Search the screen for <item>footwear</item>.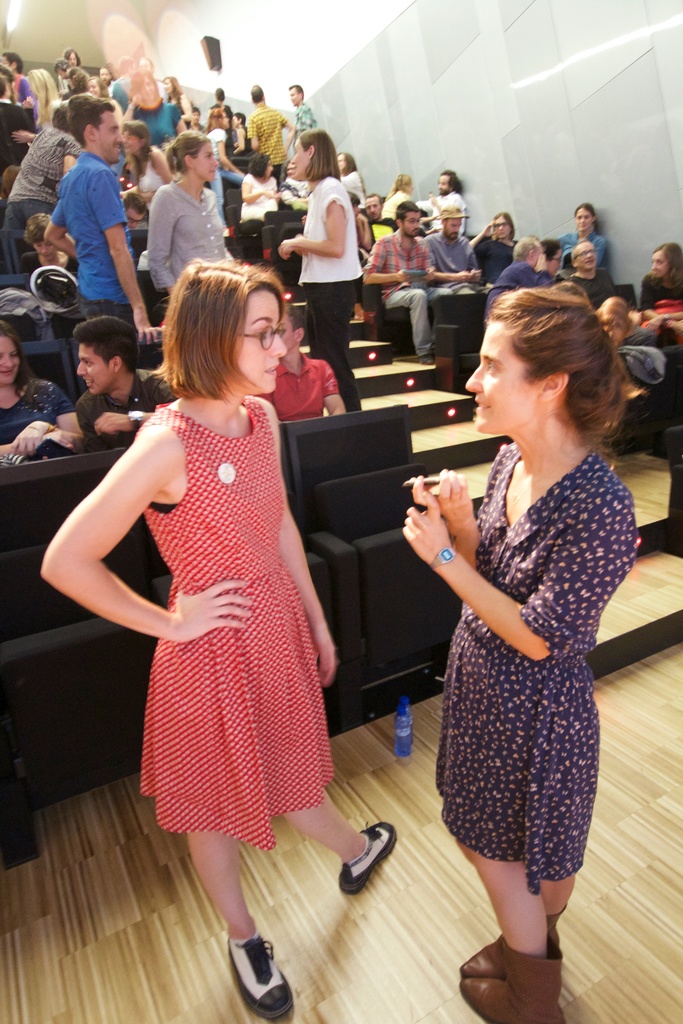
Found at select_region(224, 932, 296, 1020).
